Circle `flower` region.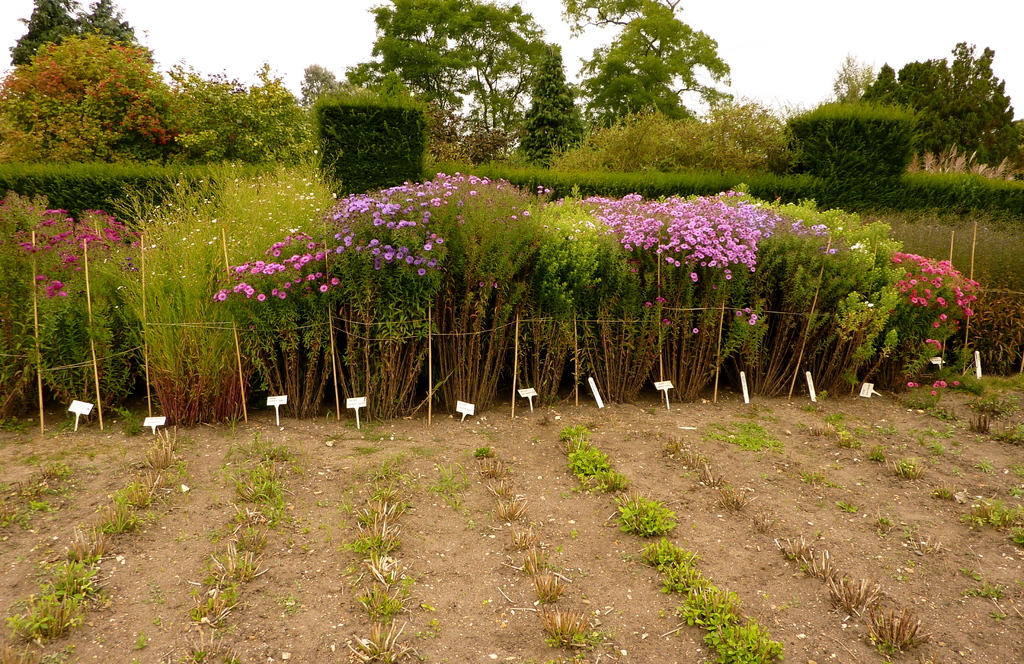
Region: left=828, top=244, right=838, bottom=256.
